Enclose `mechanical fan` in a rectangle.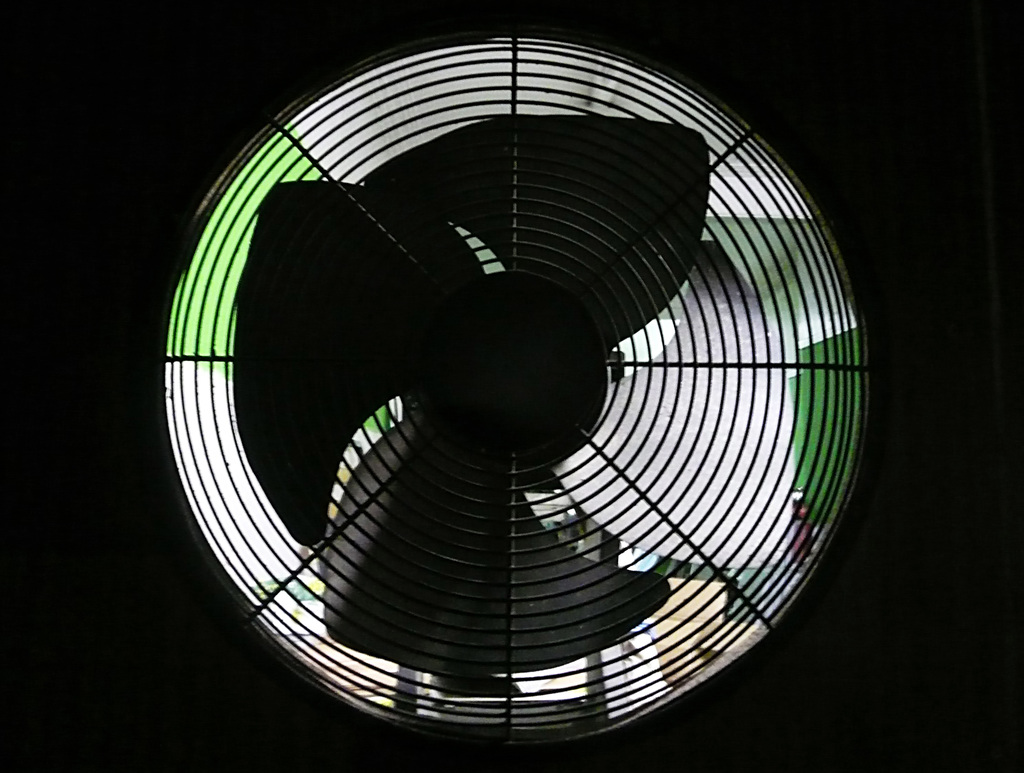
164/31/886/744.
